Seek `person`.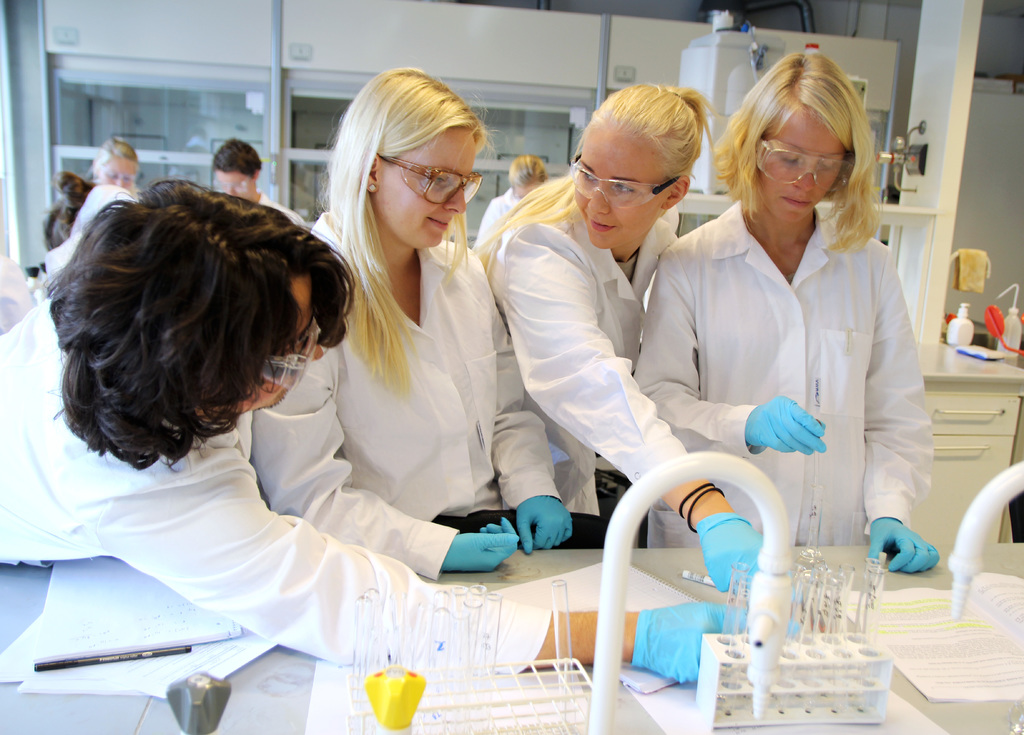
box=[249, 61, 572, 579].
